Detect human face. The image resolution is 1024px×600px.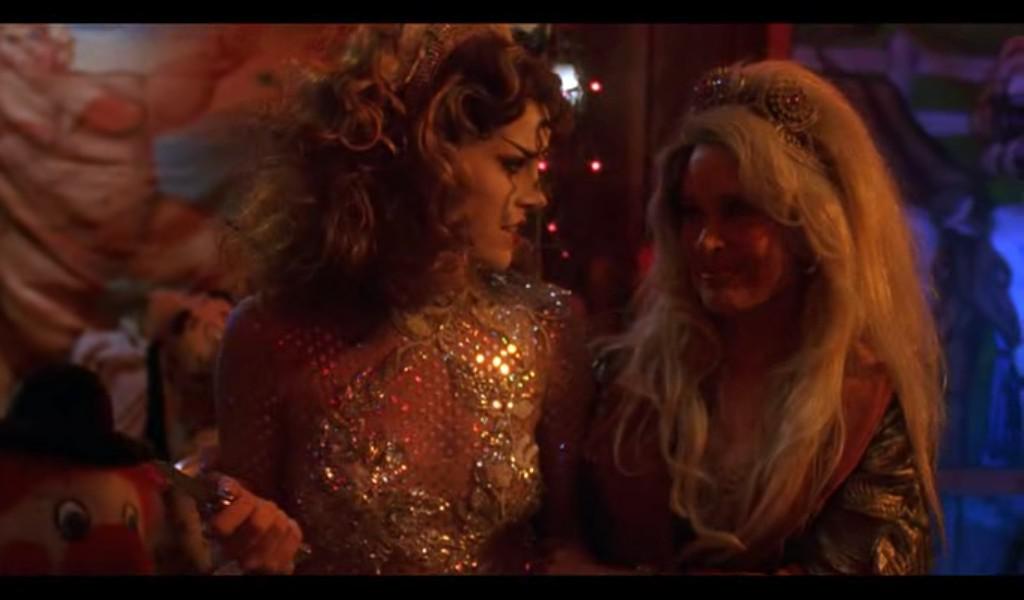
bbox=[686, 145, 800, 315].
